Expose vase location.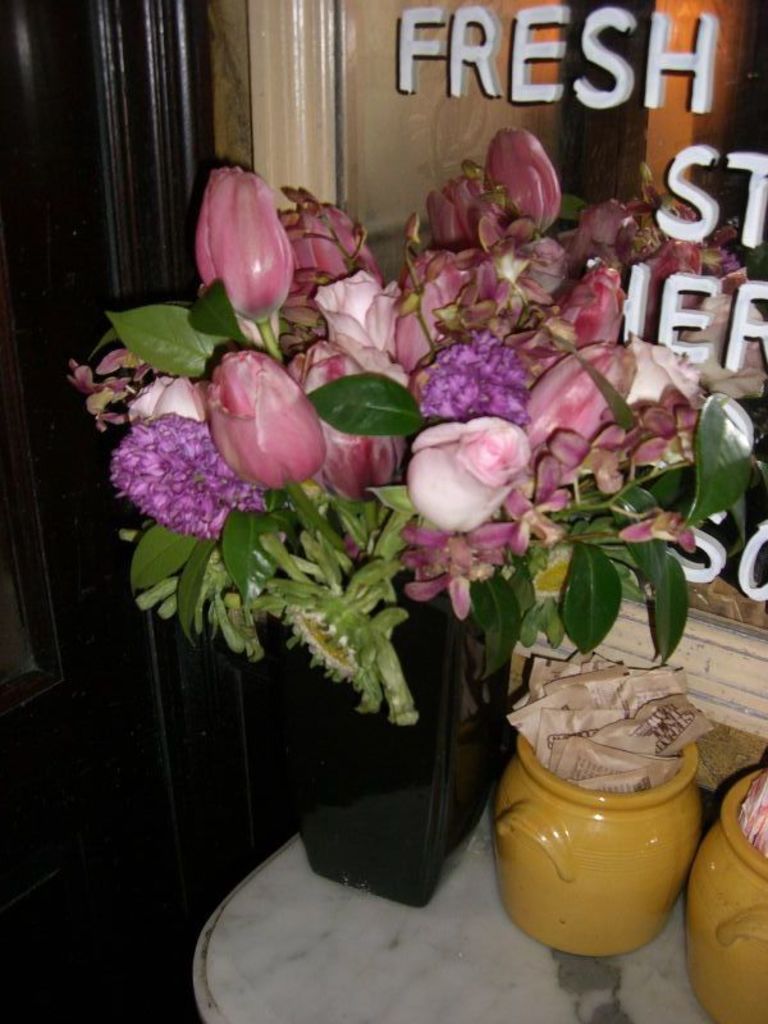
Exposed at select_region(255, 567, 515, 906).
